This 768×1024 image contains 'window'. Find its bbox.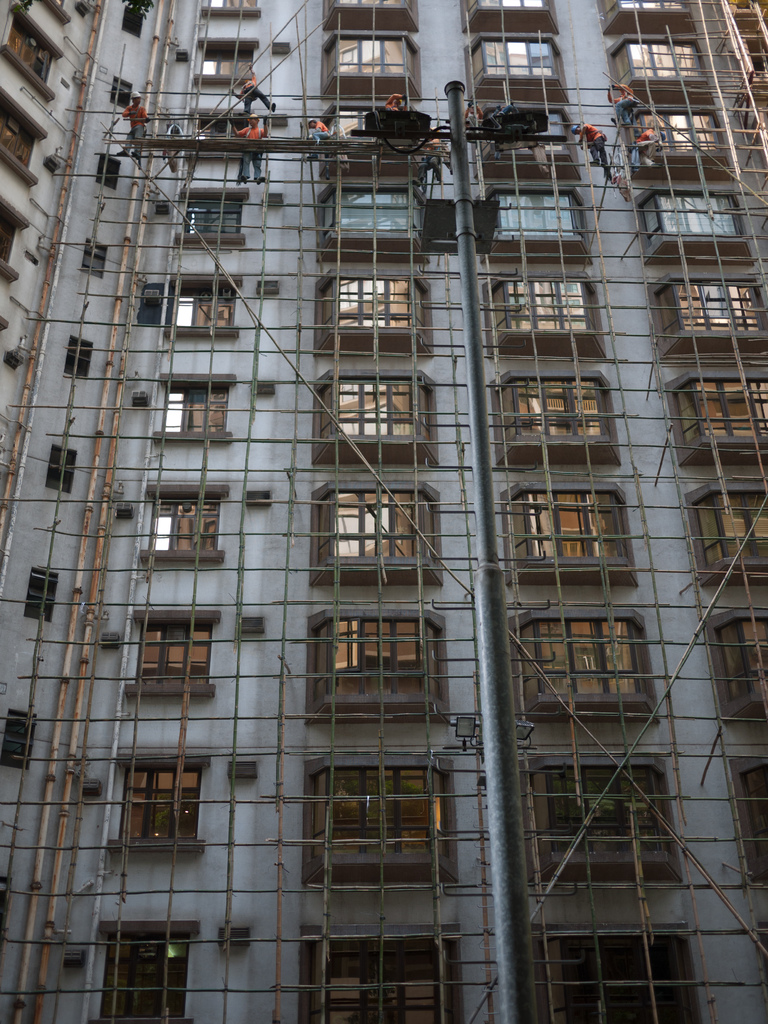
<box>77,239,110,278</box>.
